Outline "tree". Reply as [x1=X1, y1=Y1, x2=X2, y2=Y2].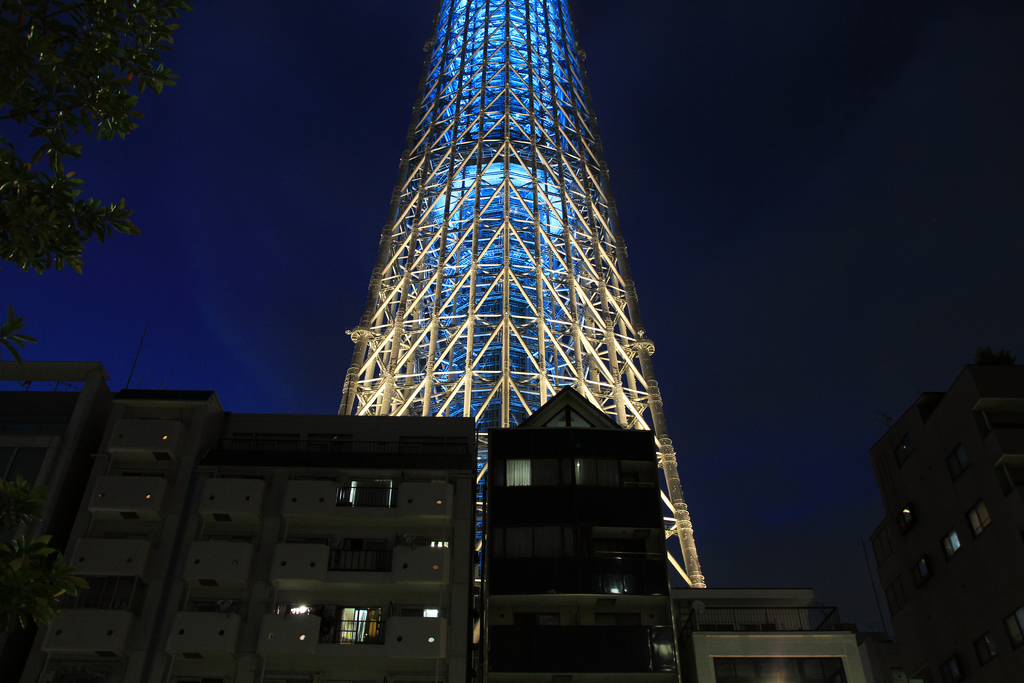
[x1=3, y1=11, x2=195, y2=403].
